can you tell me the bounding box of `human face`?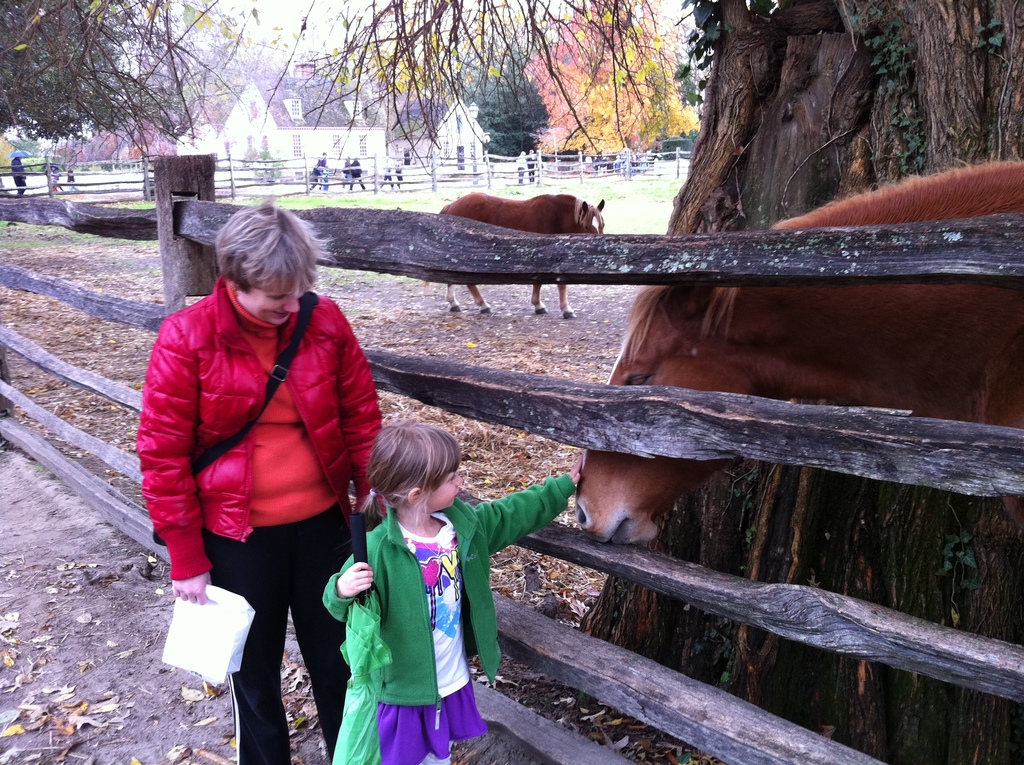
locate(243, 270, 304, 323).
